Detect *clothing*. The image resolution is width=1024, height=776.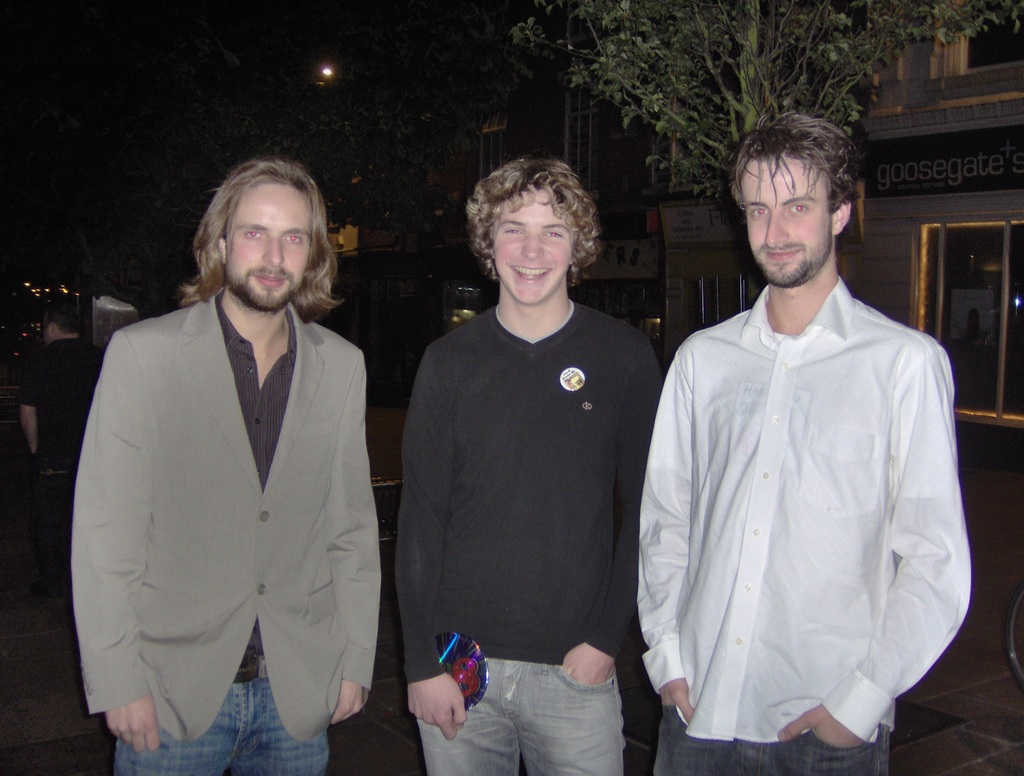
bbox(393, 298, 668, 775).
